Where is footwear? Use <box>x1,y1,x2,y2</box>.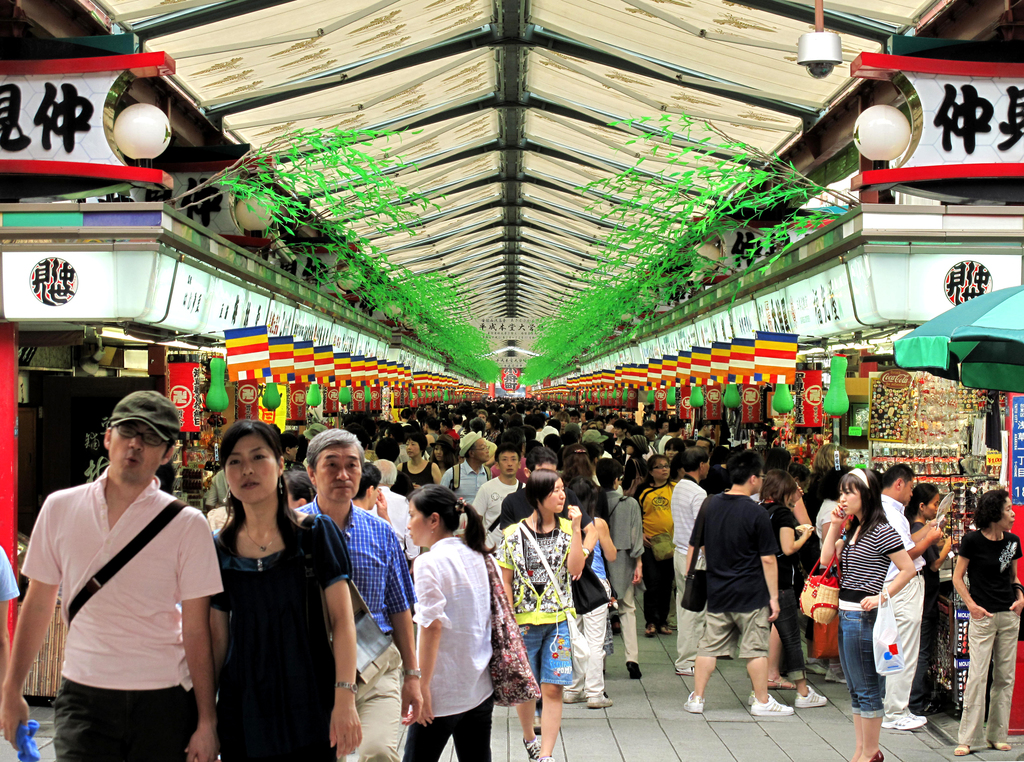
<box>791,683,833,709</box>.
